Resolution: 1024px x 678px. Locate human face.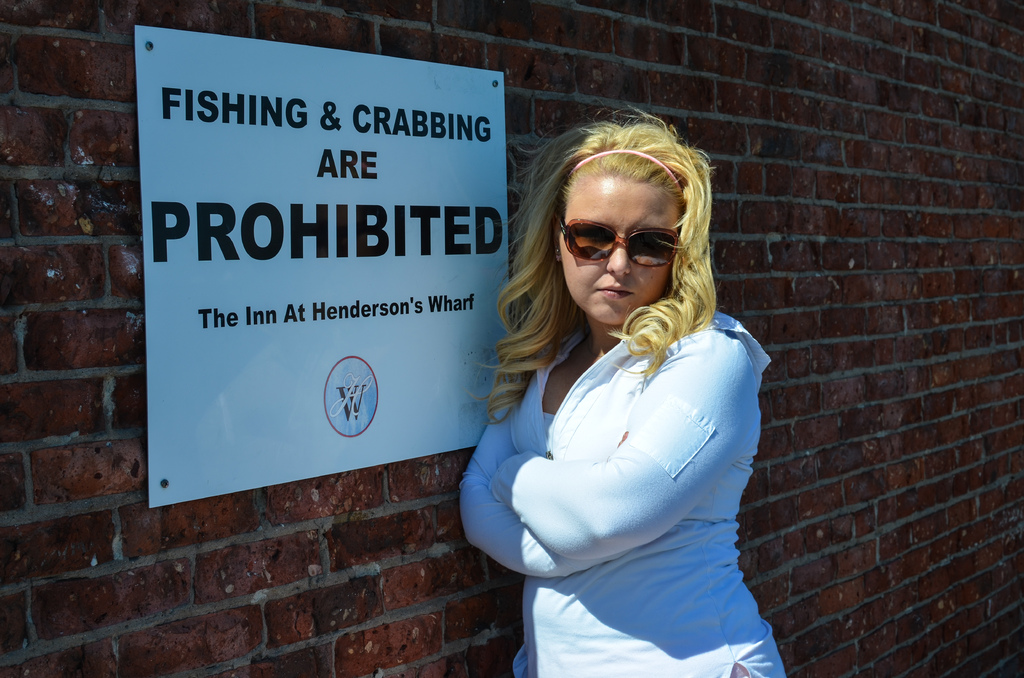
select_region(559, 168, 681, 325).
